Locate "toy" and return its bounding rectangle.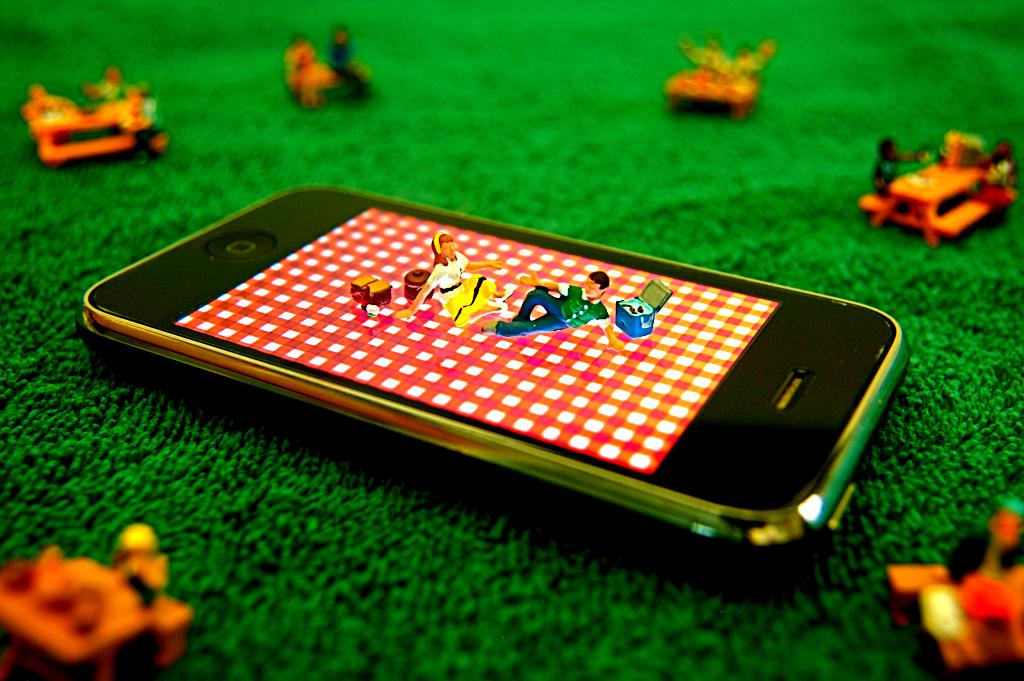
rect(0, 524, 186, 680).
